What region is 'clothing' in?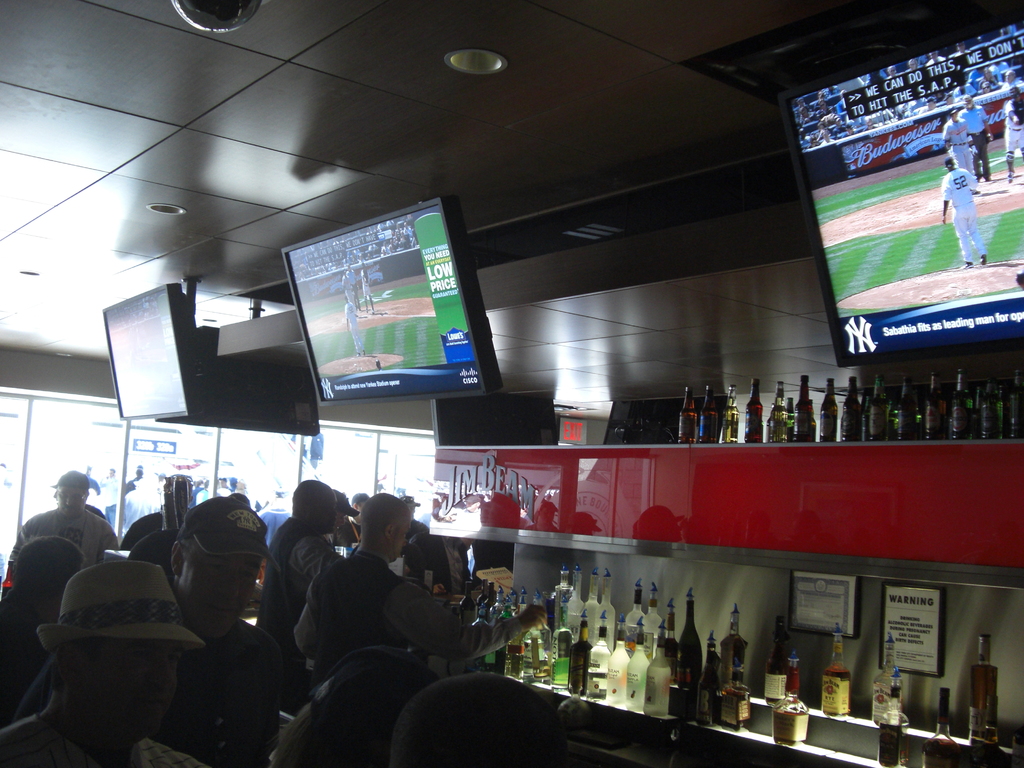
[257, 521, 339, 703].
